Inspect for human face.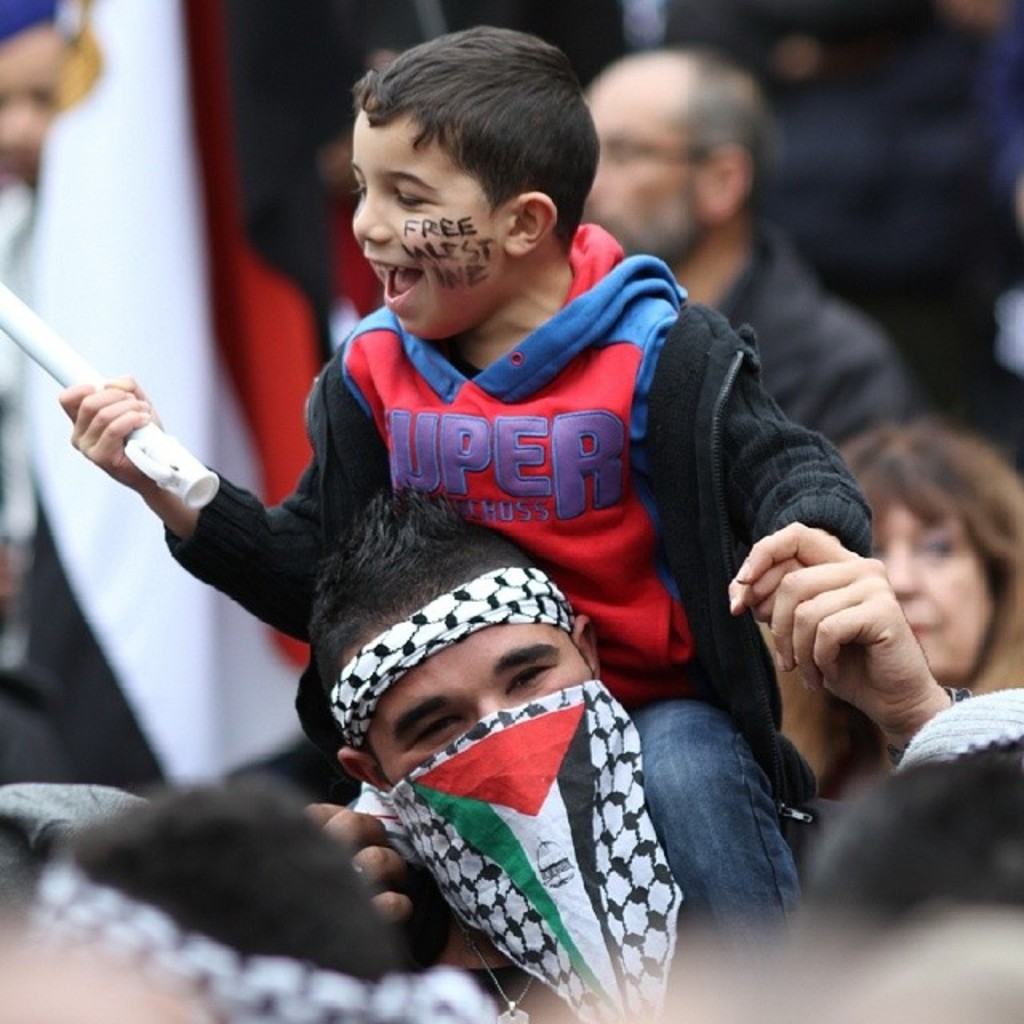
Inspection: 349,115,504,336.
